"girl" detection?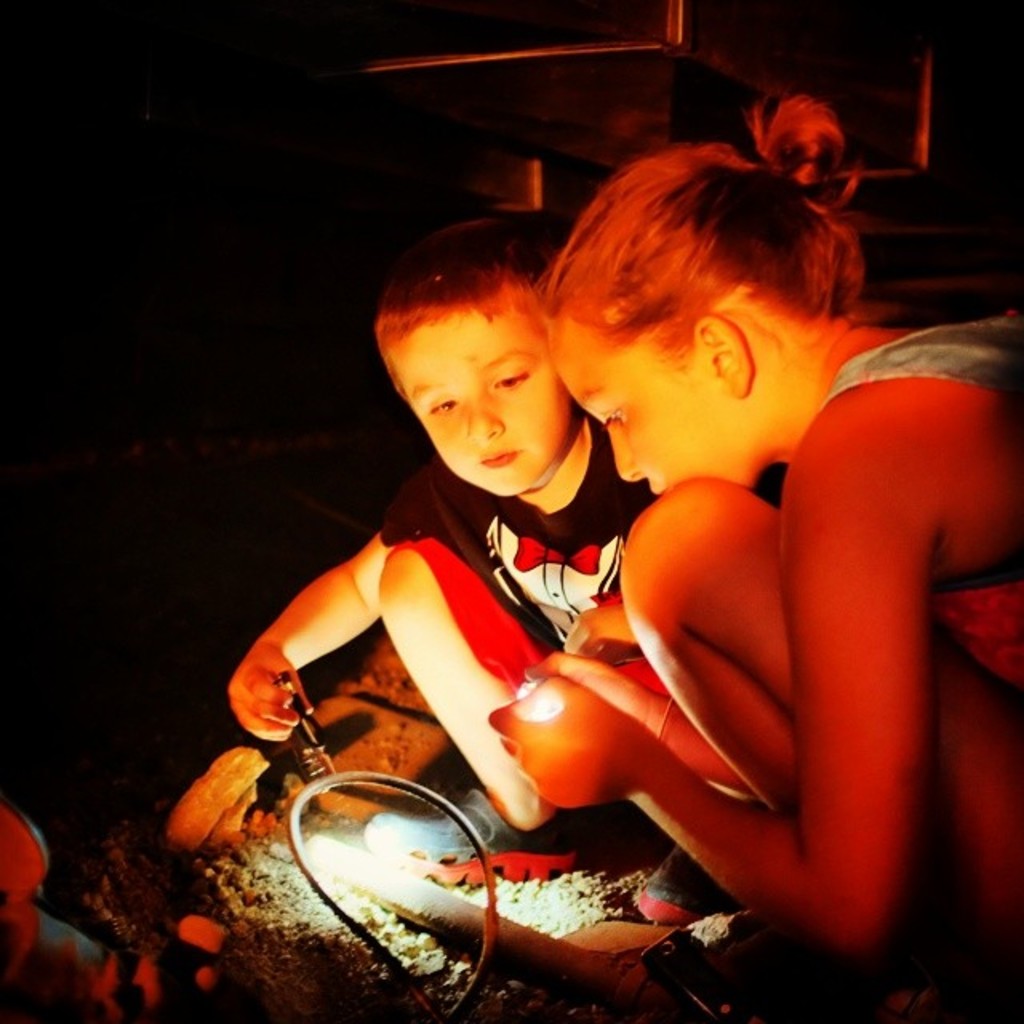
left=486, top=93, right=1022, bottom=1019
